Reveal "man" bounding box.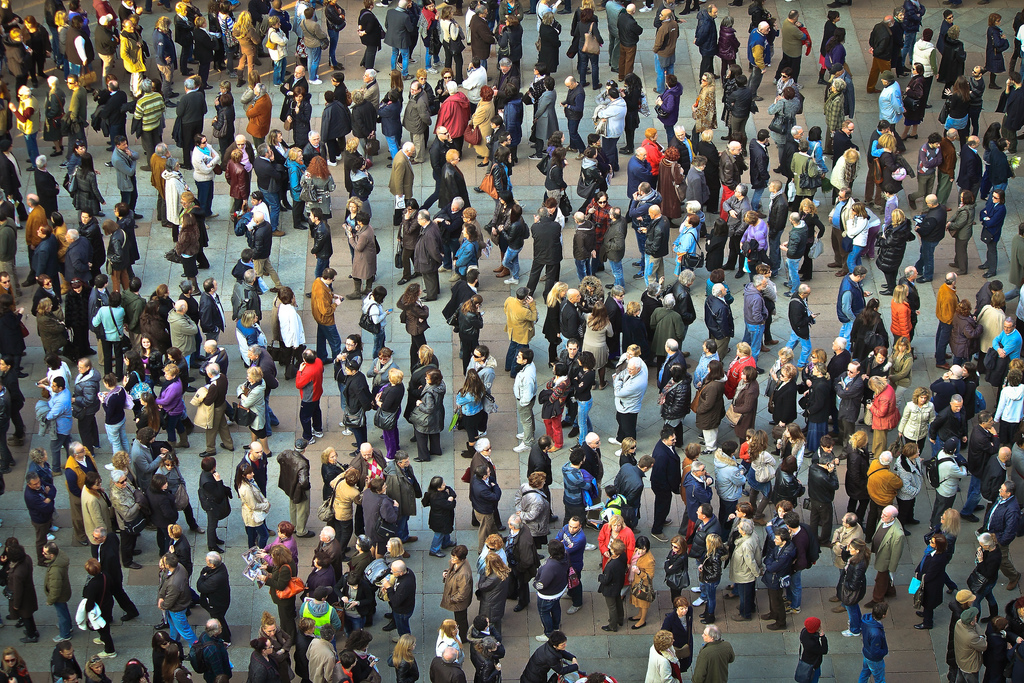
Revealed: 34, 375, 74, 476.
